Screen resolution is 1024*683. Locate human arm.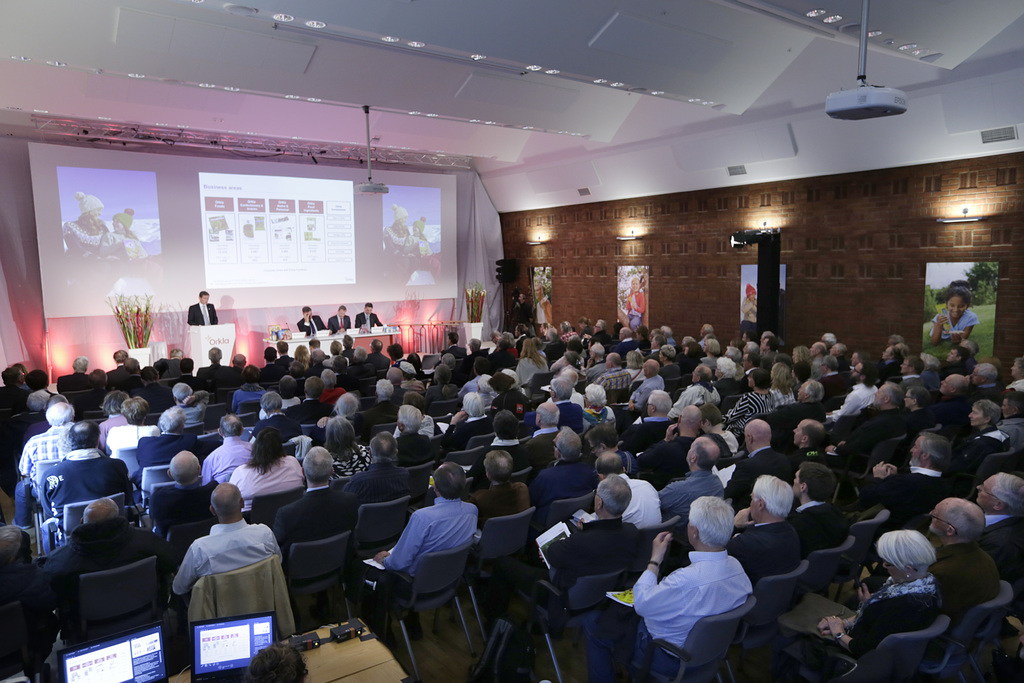
[x1=527, y1=463, x2=557, y2=507].
